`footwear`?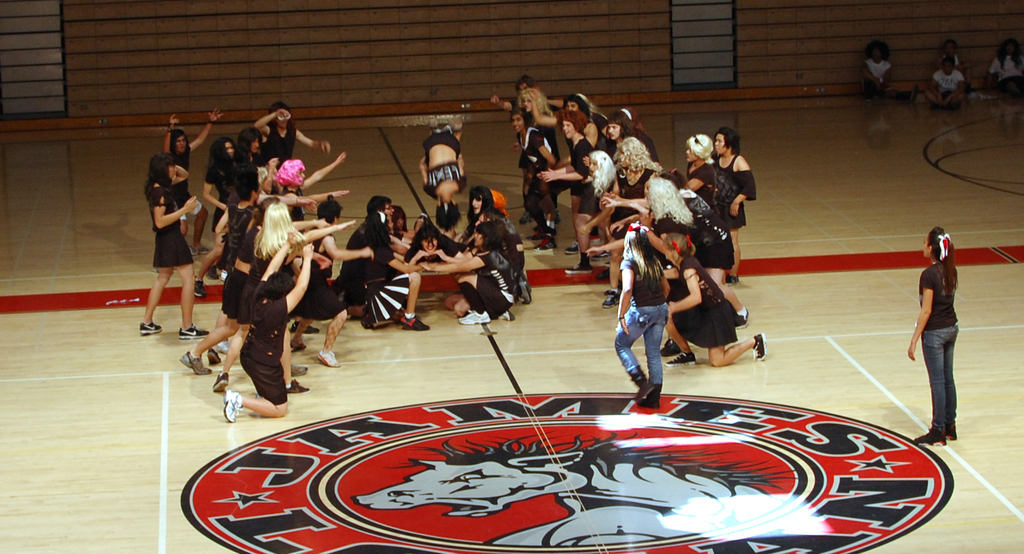
[x1=395, y1=315, x2=431, y2=331]
